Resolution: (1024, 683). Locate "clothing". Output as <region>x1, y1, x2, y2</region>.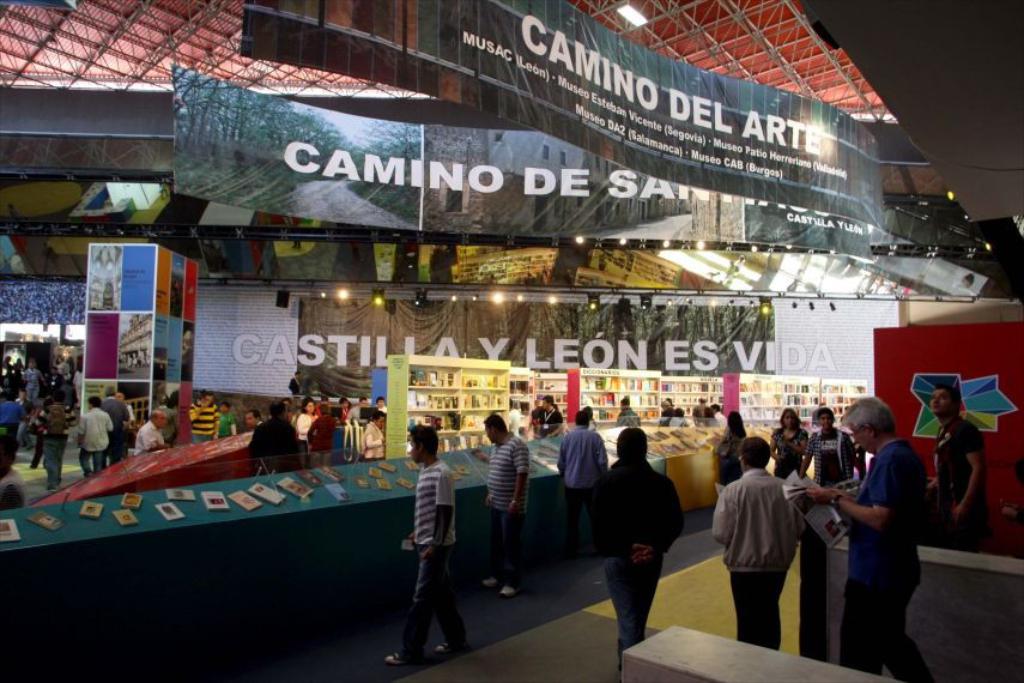
<region>349, 423, 389, 447</region>.
